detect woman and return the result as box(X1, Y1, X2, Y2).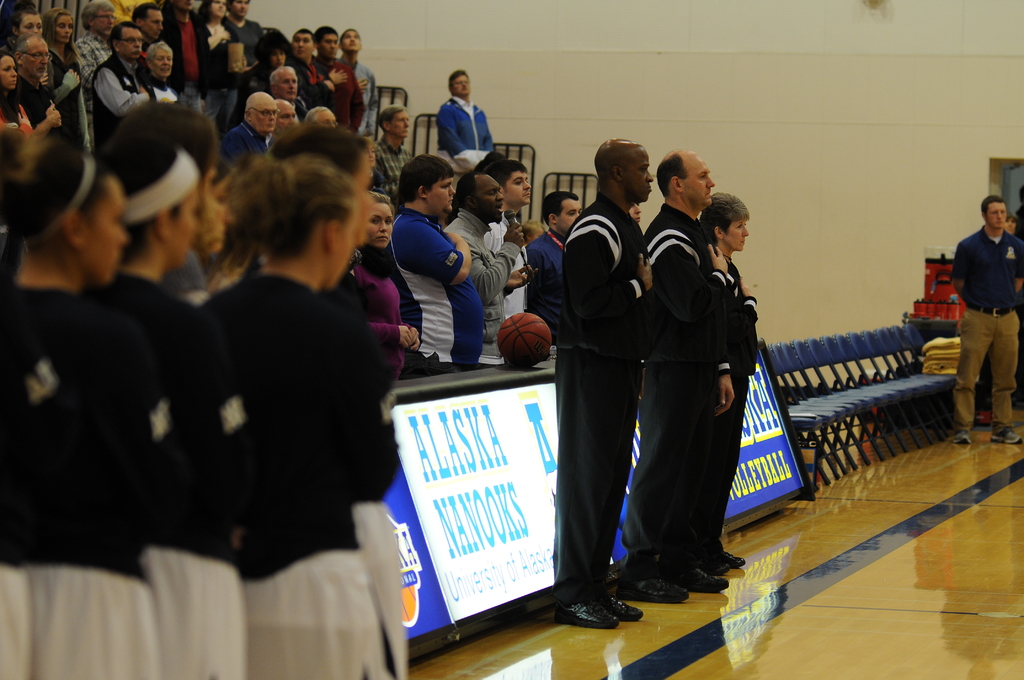
box(690, 188, 755, 579).
